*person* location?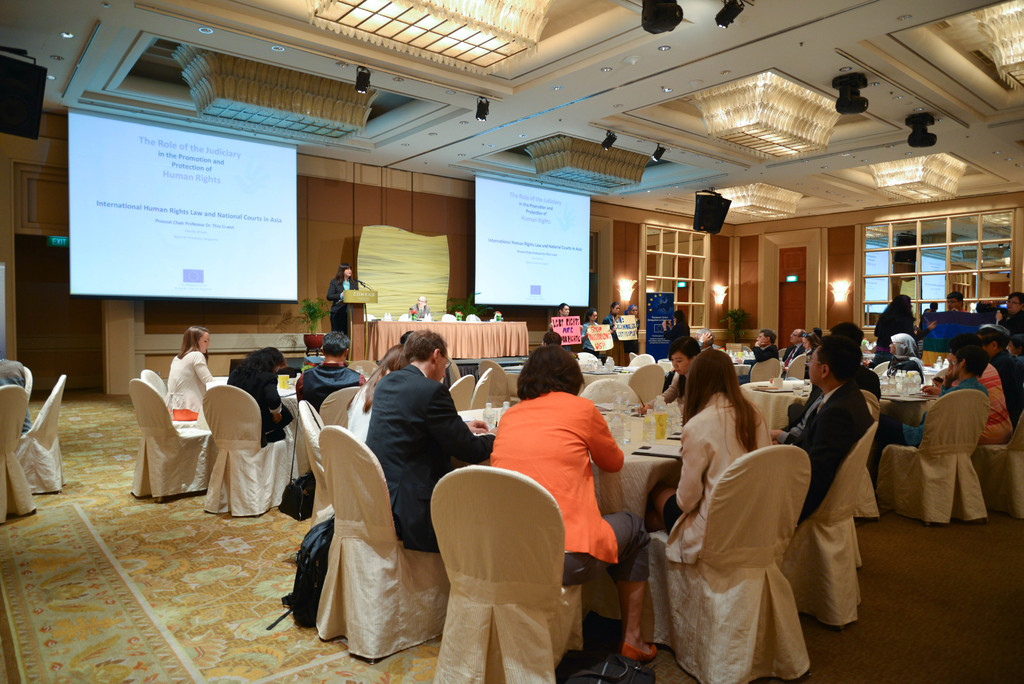
159, 326, 216, 431
